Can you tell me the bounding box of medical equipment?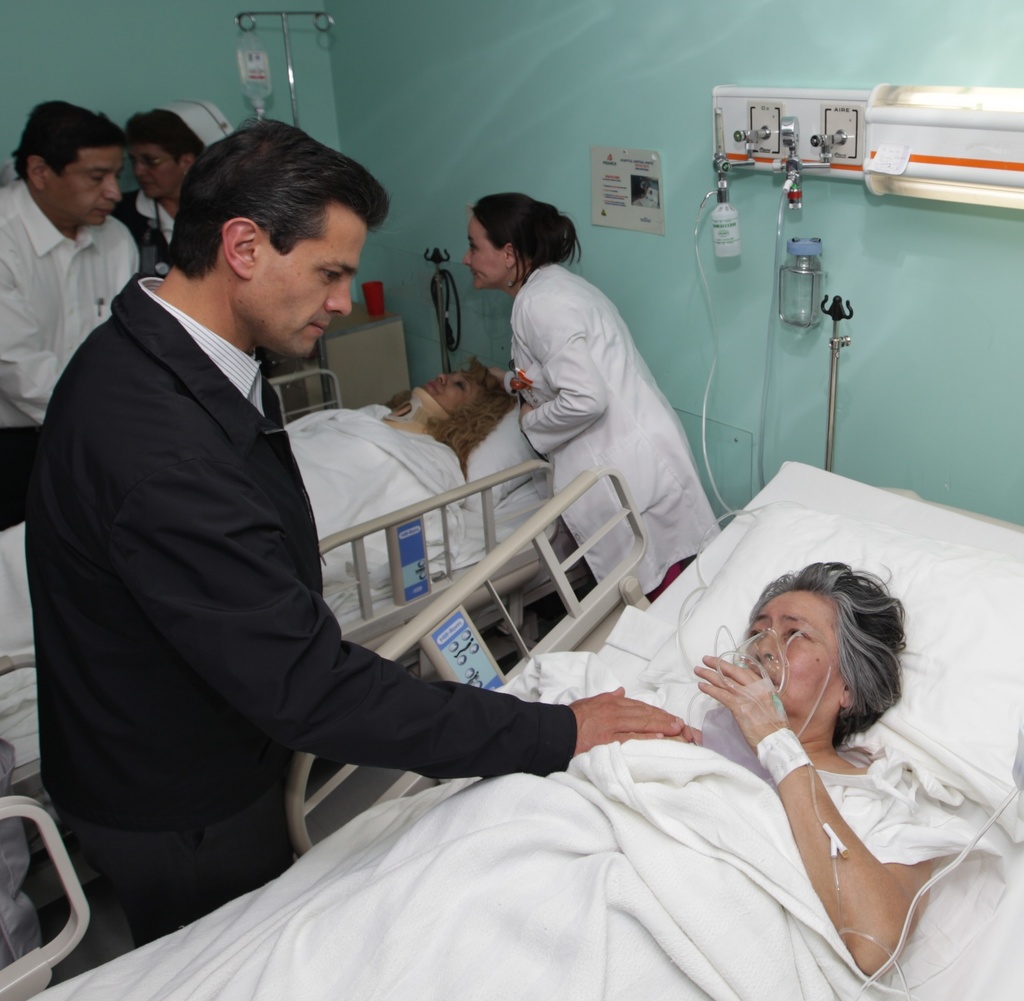
[x1=781, y1=236, x2=854, y2=468].
